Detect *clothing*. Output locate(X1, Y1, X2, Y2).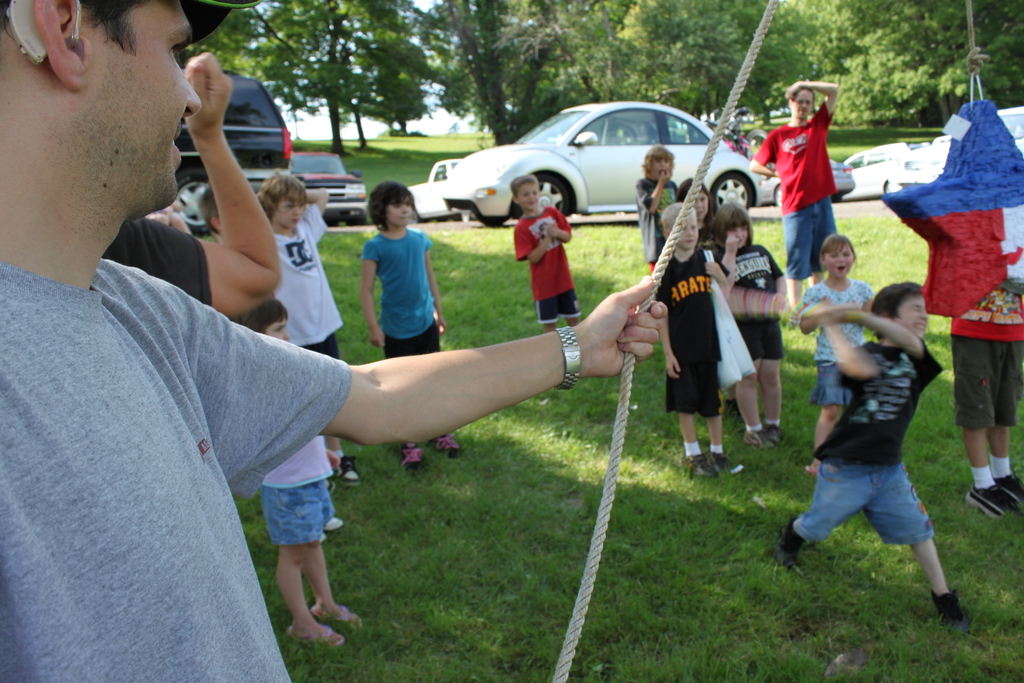
locate(272, 205, 346, 353).
